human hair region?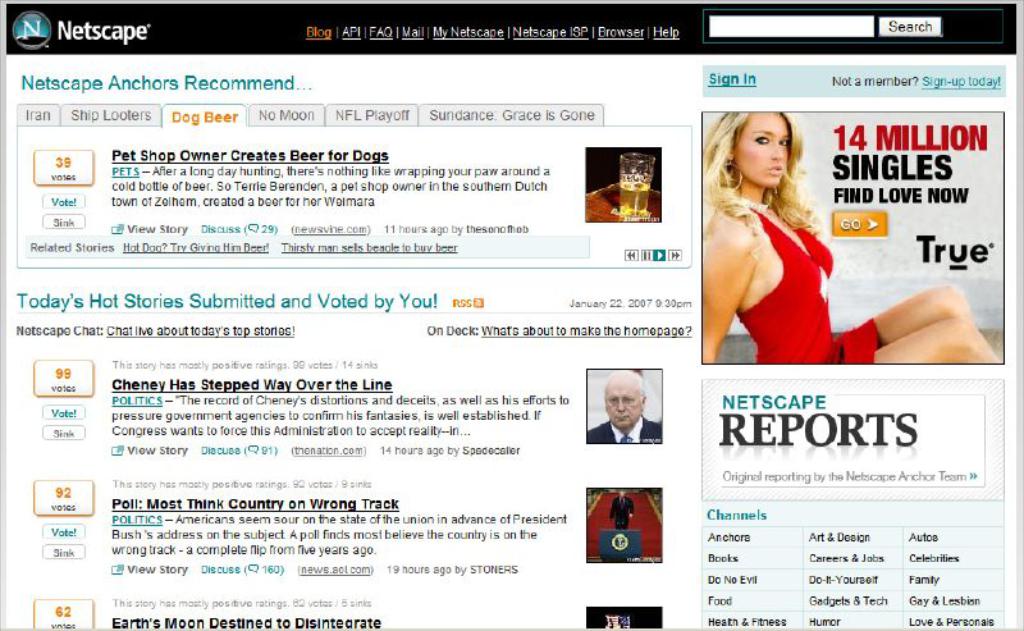
left=698, top=102, right=812, bottom=242
